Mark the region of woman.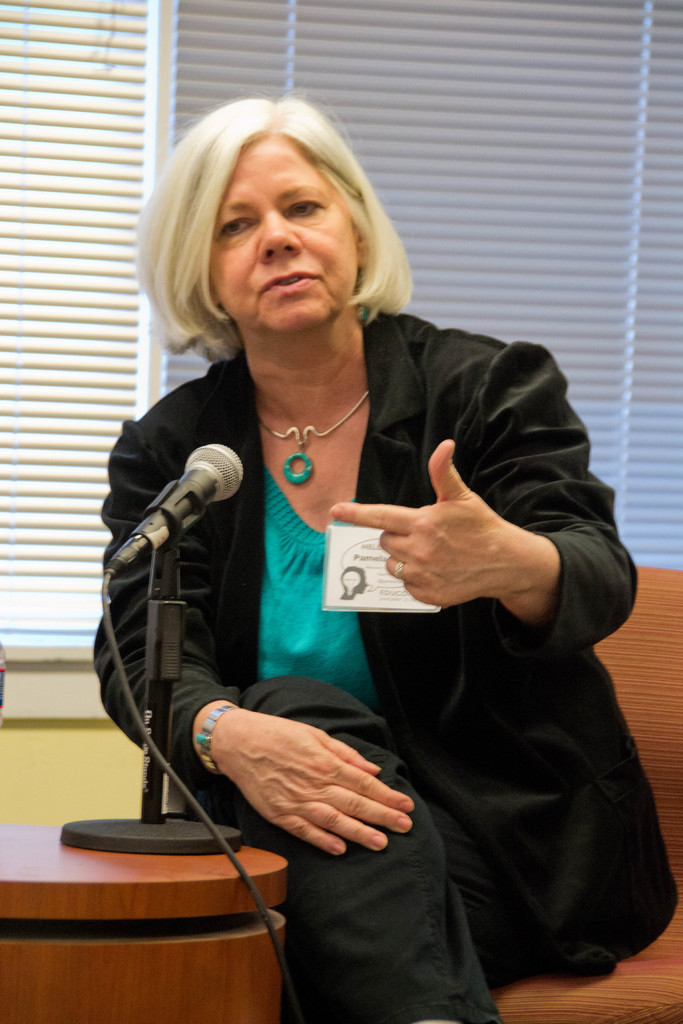
Region: (x1=85, y1=76, x2=570, y2=965).
